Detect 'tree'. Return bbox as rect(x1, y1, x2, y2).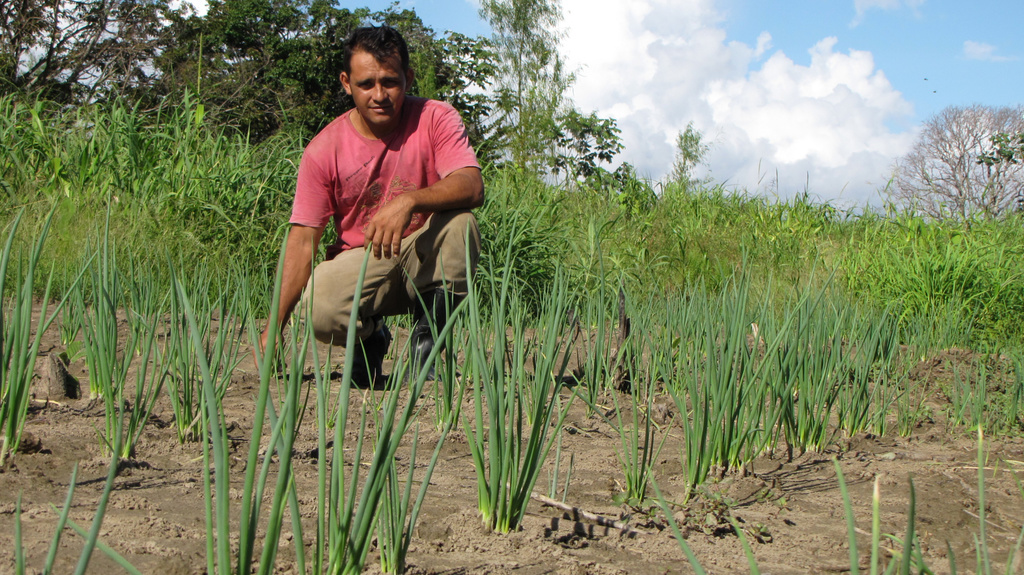
rect(214, 0, 477, 182).
